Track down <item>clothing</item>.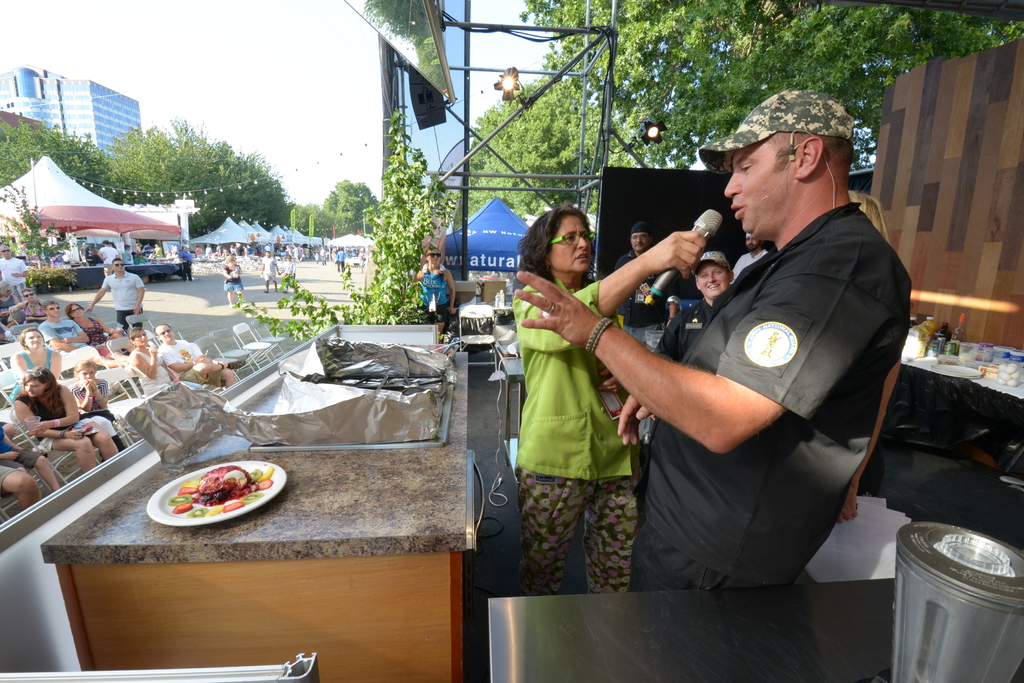
Tracked to box=[417, 262, 452, 336].
